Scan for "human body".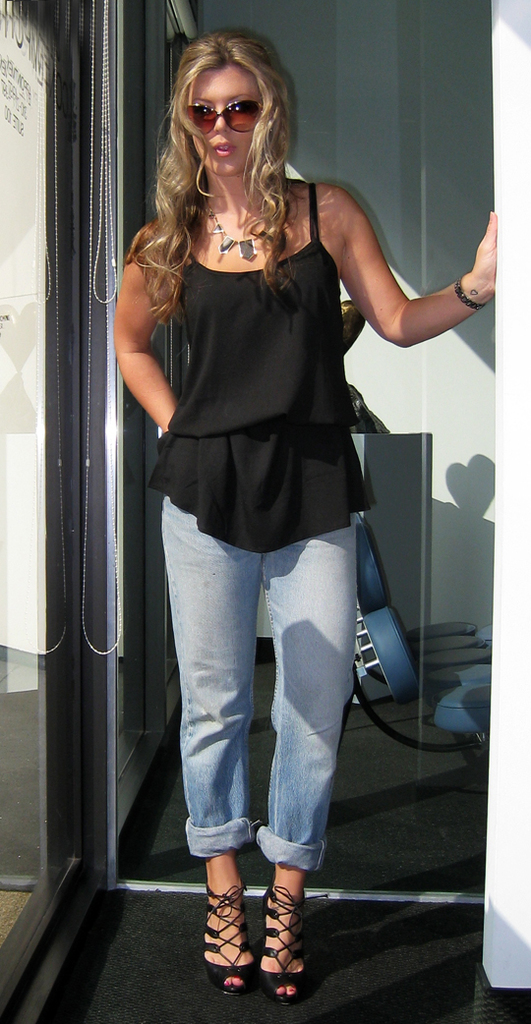
Scan result: left=120, top=28, right=502, bottom=999.
